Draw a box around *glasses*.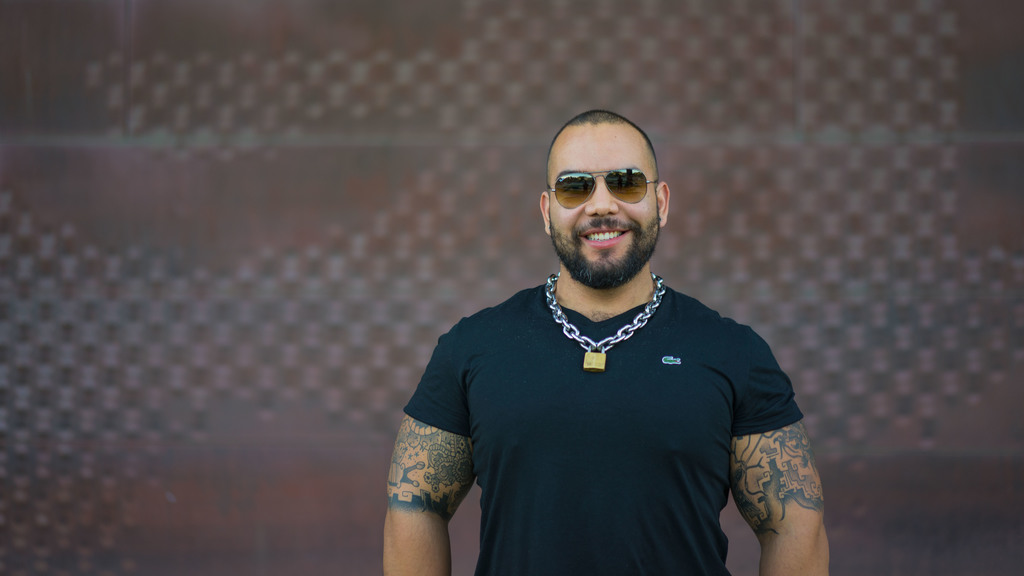
[541,169,659,212].
